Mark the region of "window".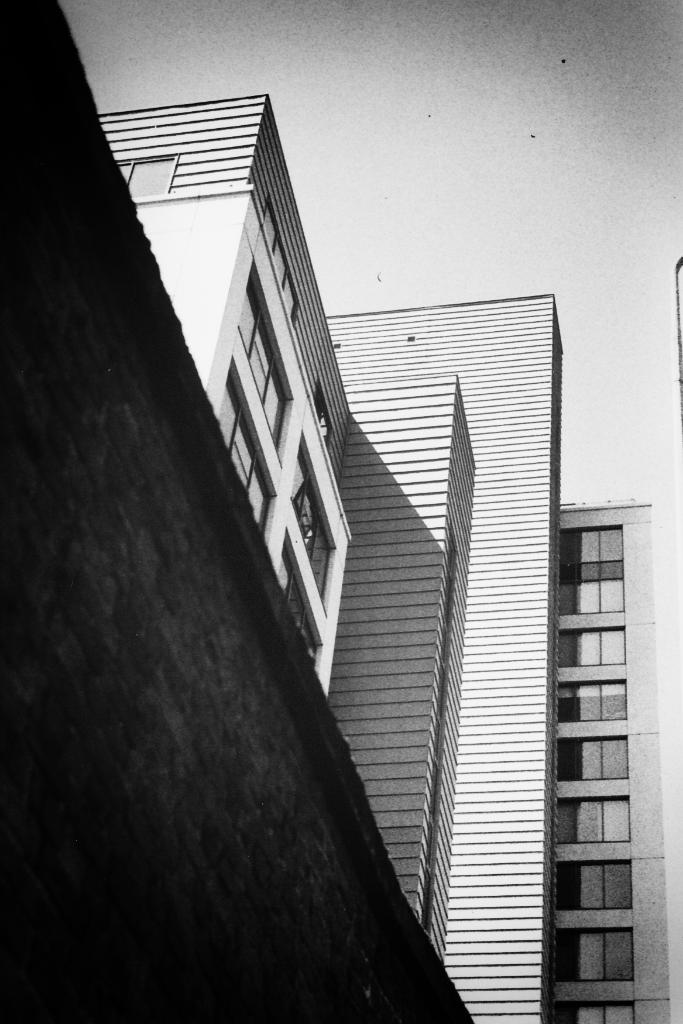
Region: locate(552, 672, 621, 721).
